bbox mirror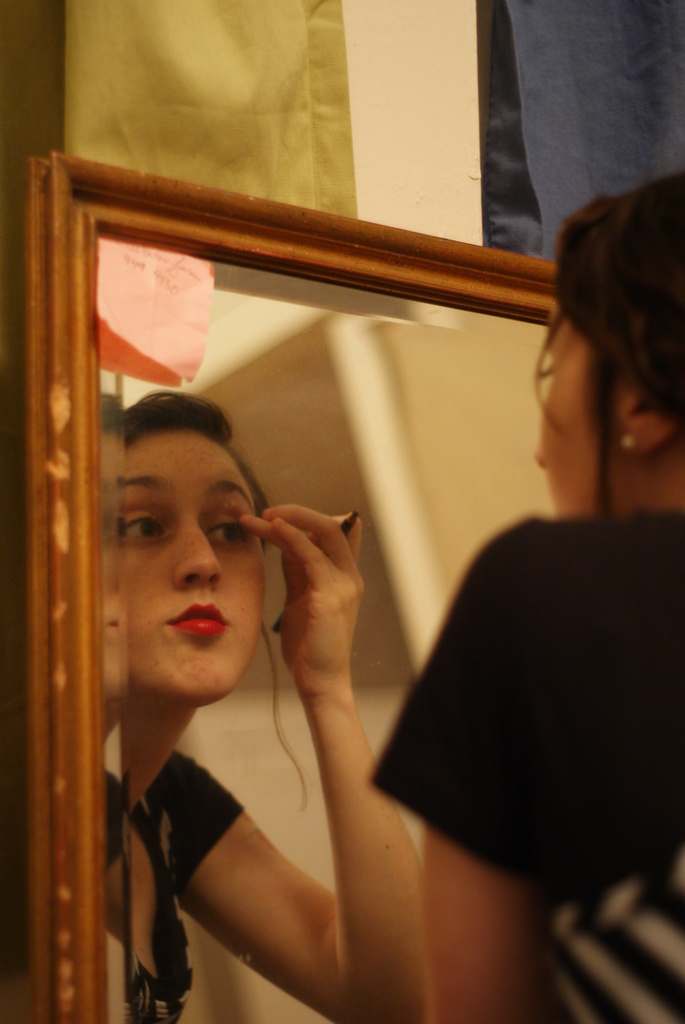
select_region(101, 234, 551, 1023)
